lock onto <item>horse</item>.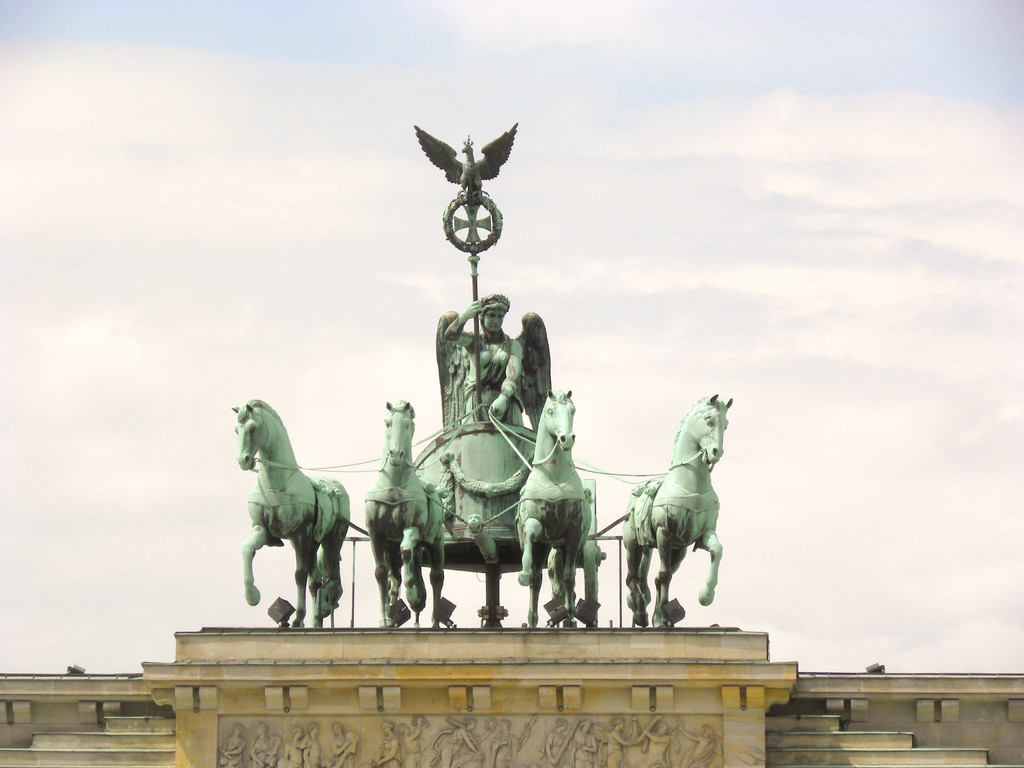
Locked: 365 401 444 630.
